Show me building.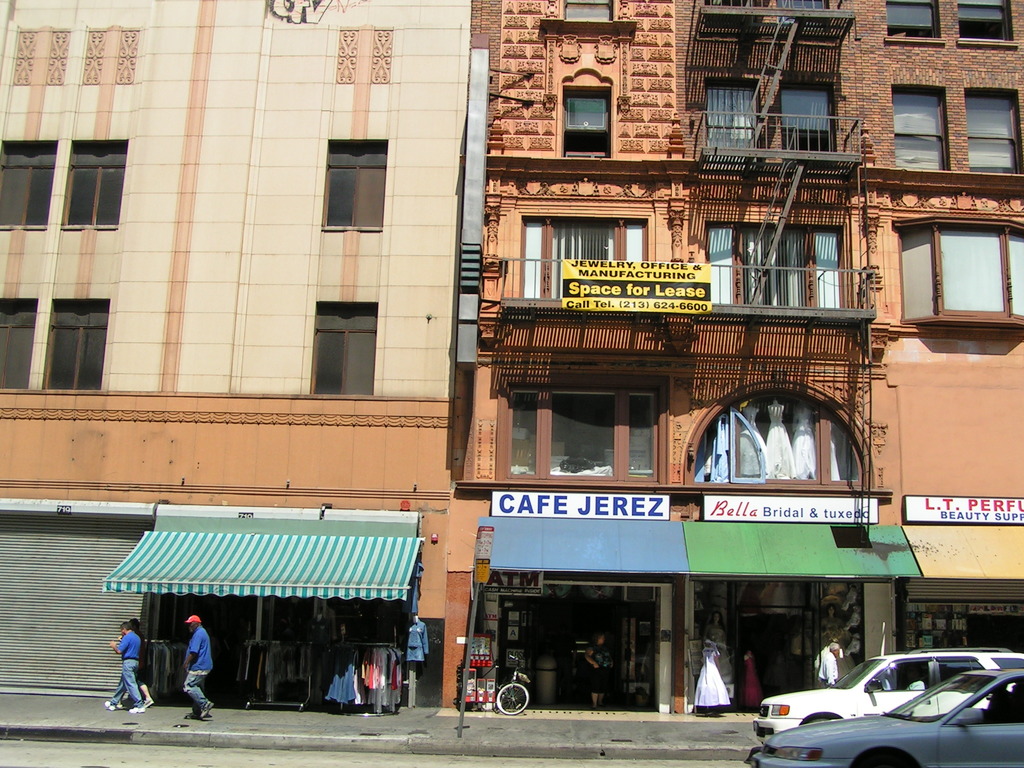
building is here: (440, 0, 1023, 719).
